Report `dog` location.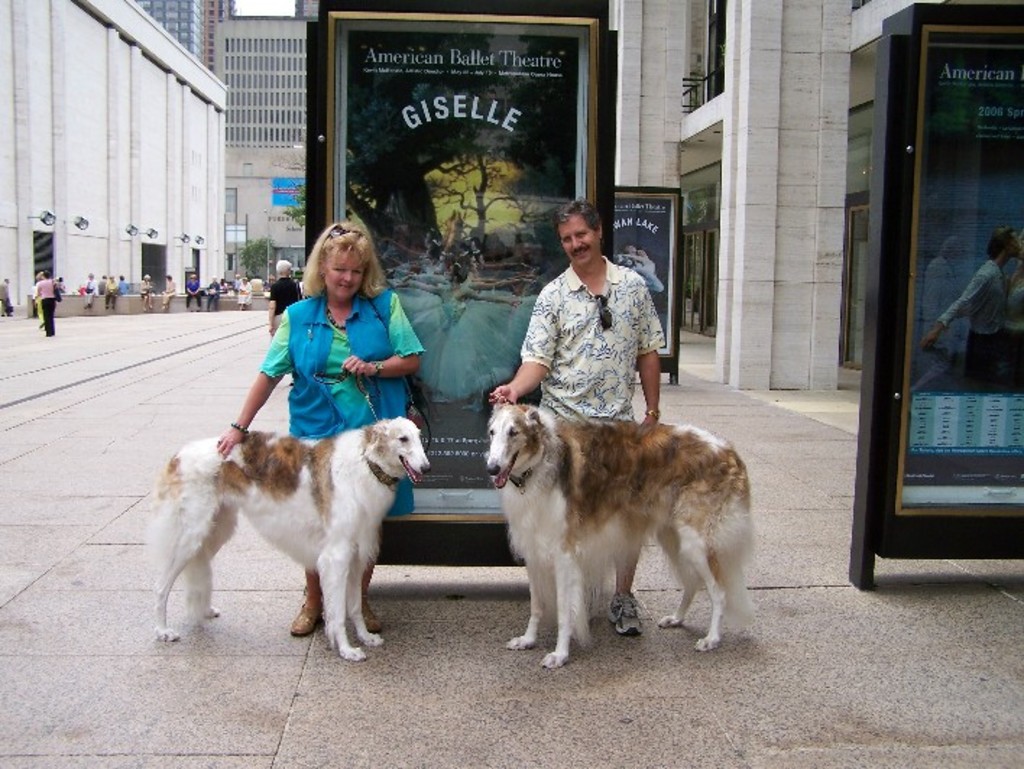
Report: bbox(136, 412, 428, 659).
